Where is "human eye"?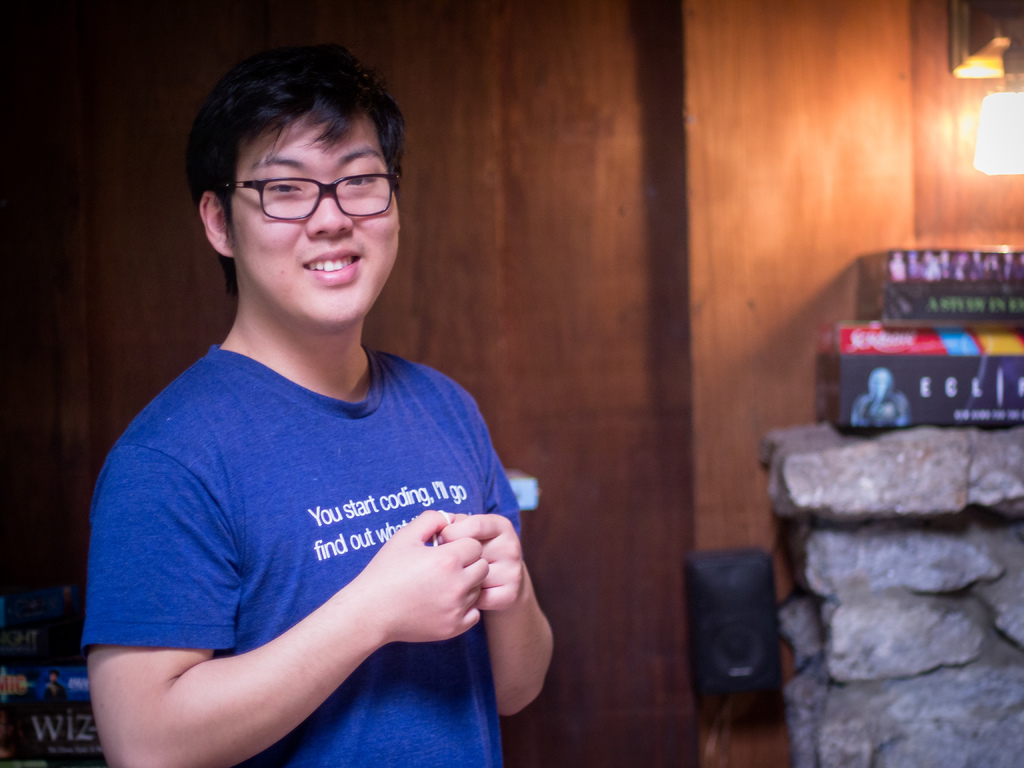
bbox=[340, 161, 385, 193].
